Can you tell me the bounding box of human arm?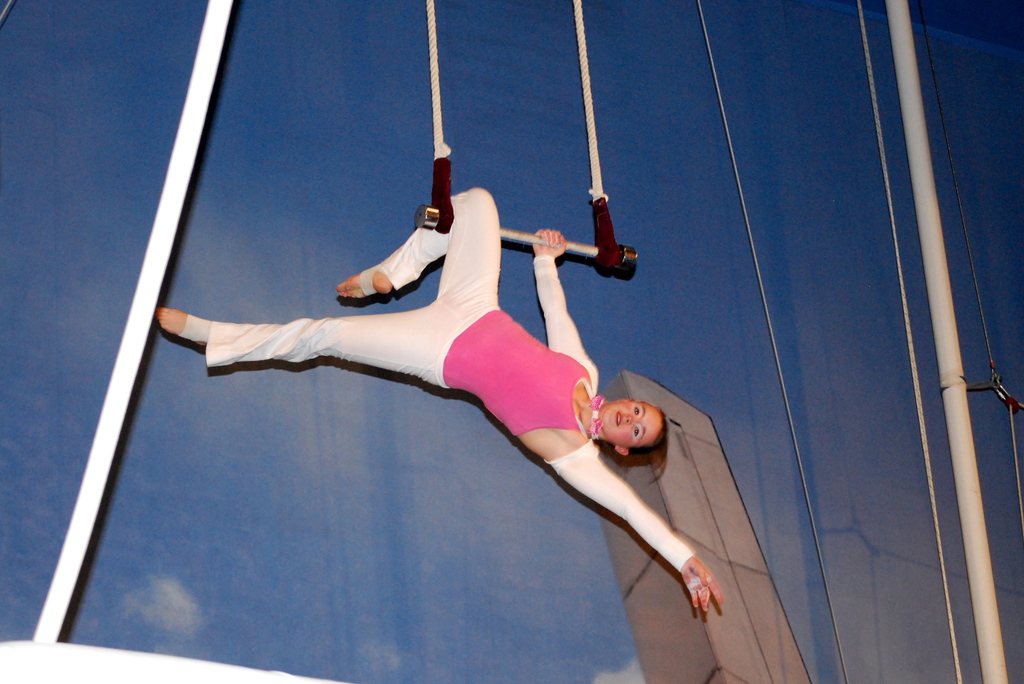
pyautogui.locateOnScreen(533, 418, 716, 607).
